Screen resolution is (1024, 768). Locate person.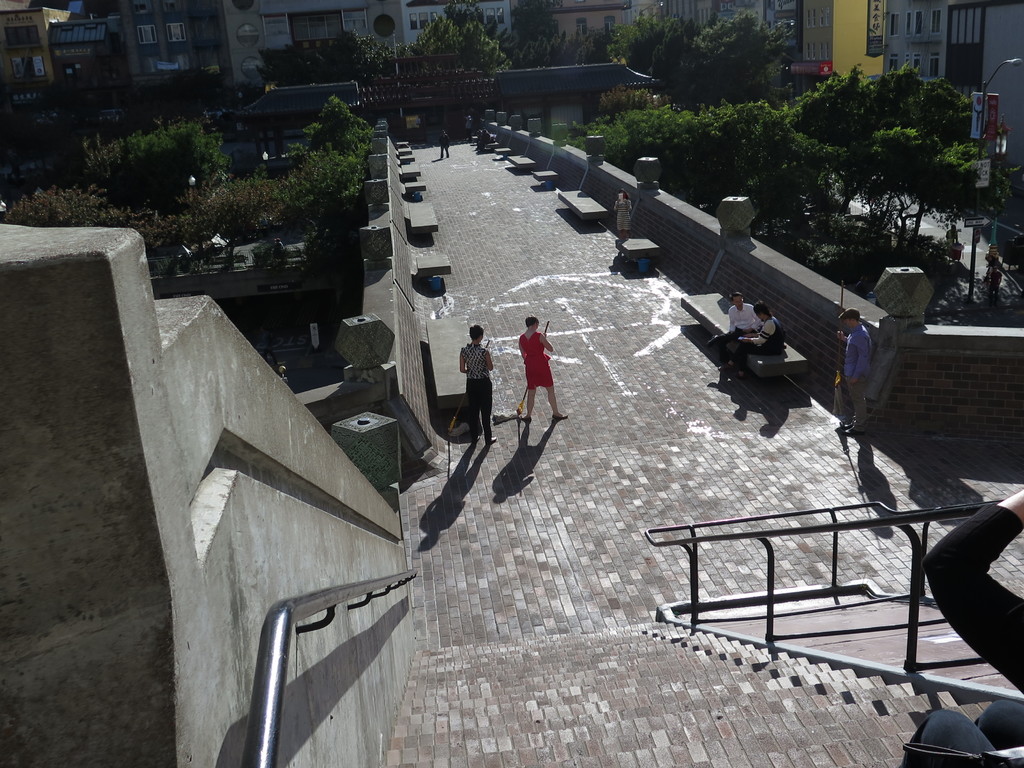
detection(712, 299, 789, 381).
